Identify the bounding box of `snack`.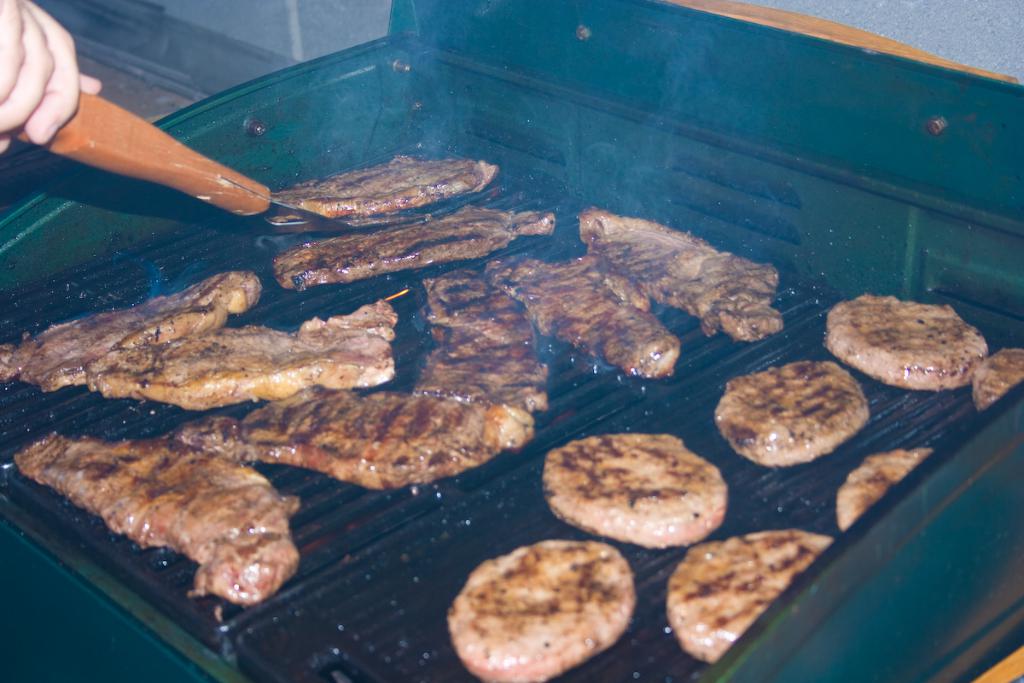
(x1=411, y1=270, x2=552, y2=413).
